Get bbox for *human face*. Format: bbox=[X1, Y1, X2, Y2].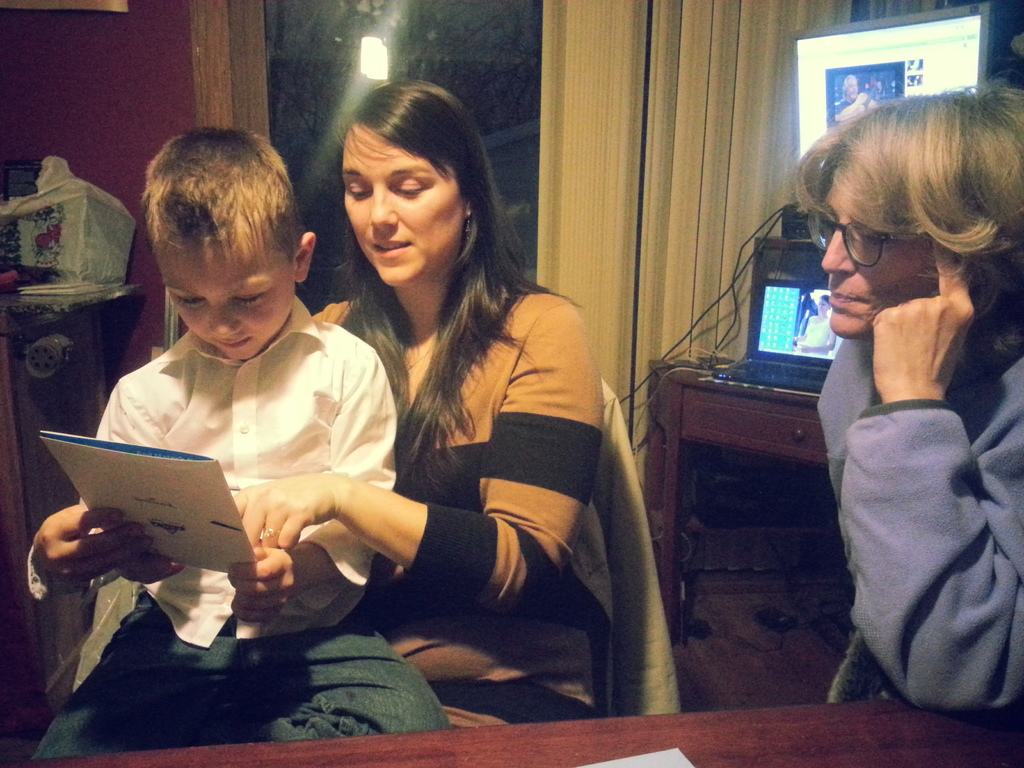
bbox=[156, 249, 306, 359].
